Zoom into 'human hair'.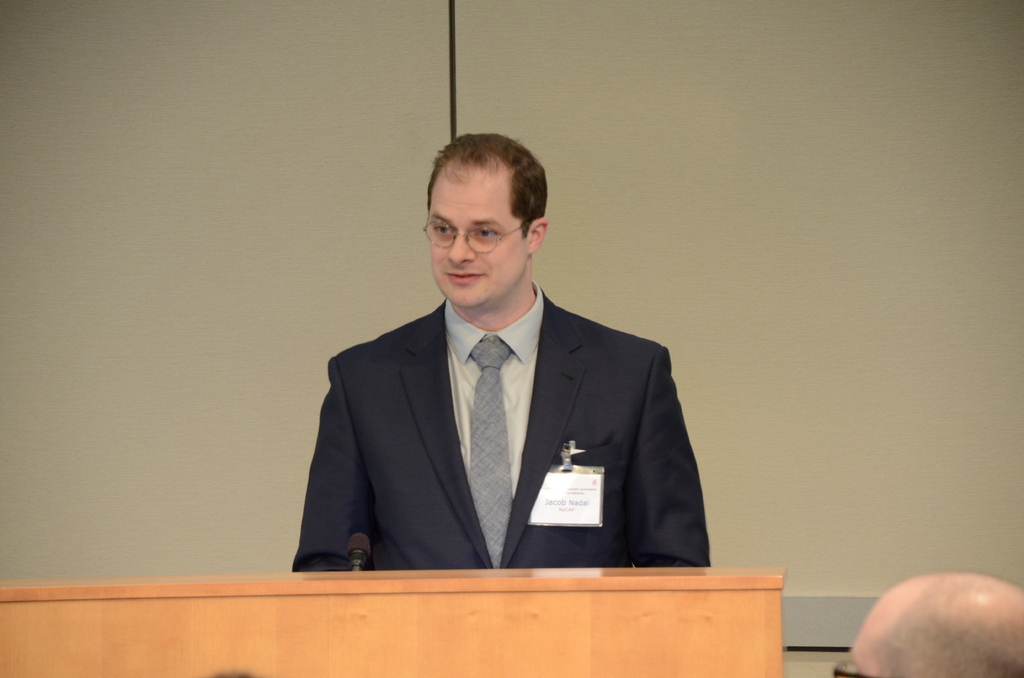
Zoom target: 430/136/539/226.
